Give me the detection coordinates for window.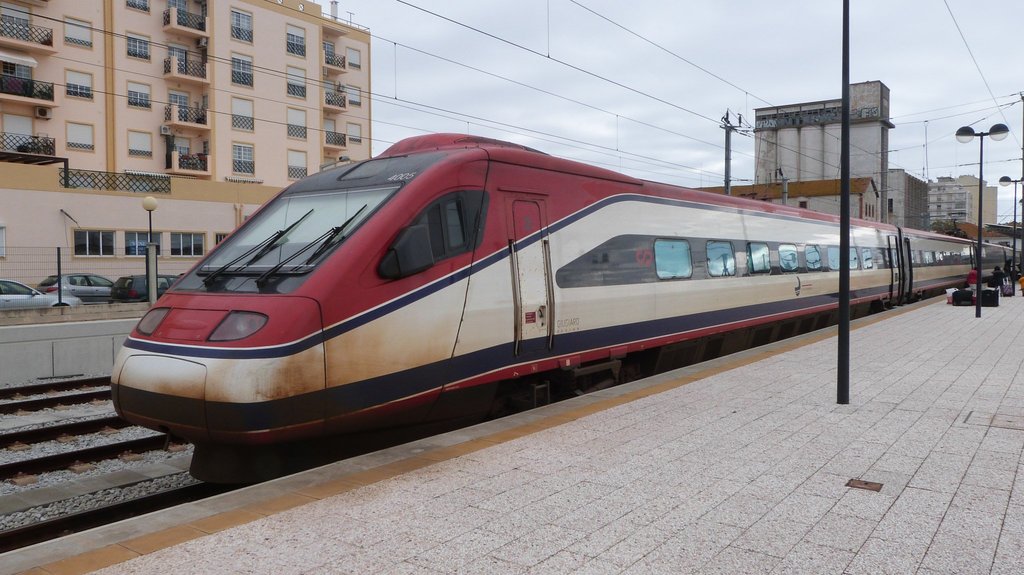
locate(346, 122, 360, 143).
